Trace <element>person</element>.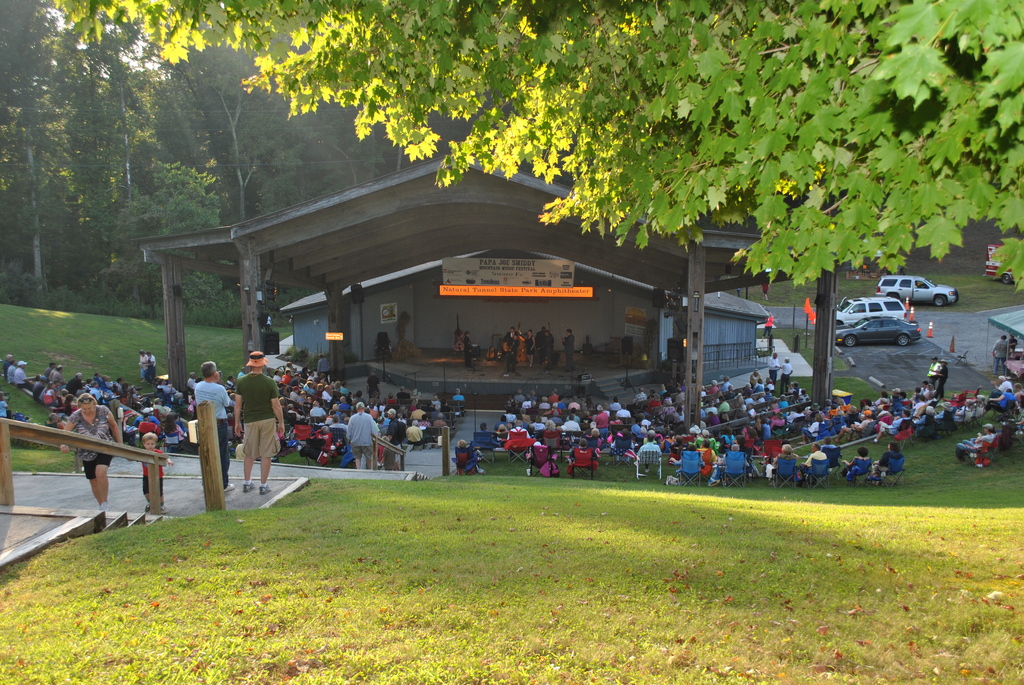
Traced to 927/358/944/395.
